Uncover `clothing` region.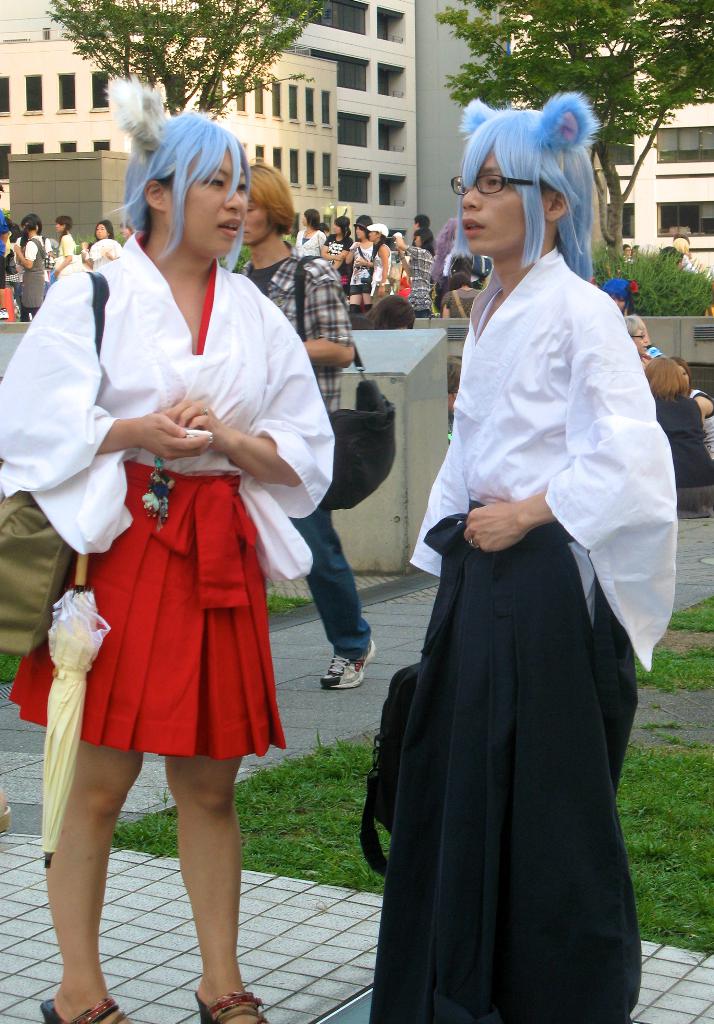
Uncovered: 656,394,713,509.
